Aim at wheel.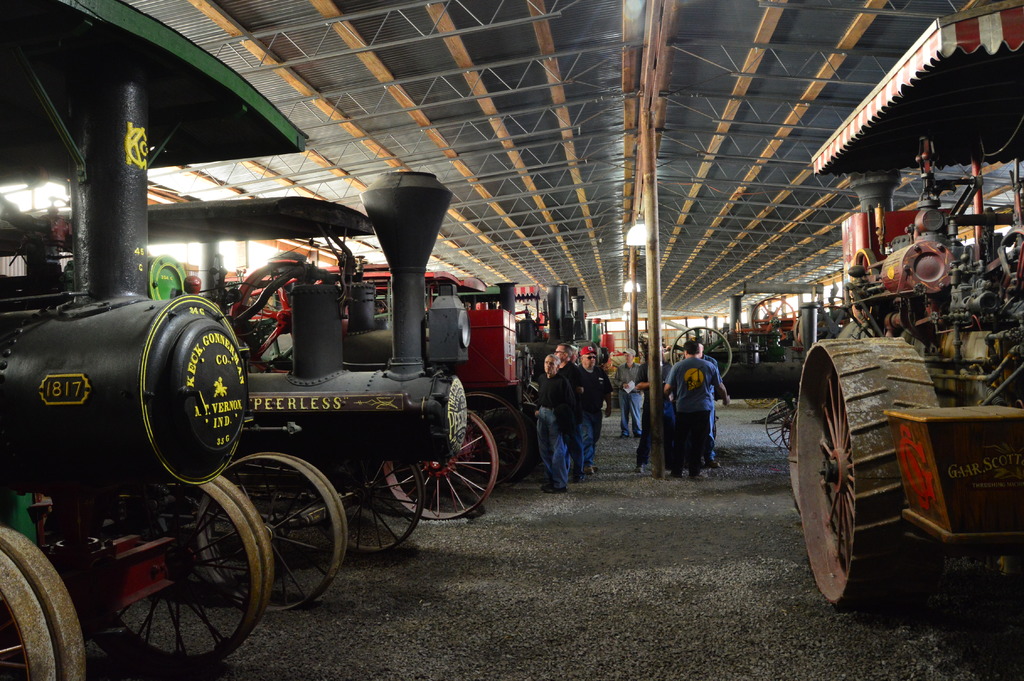
Aimed at BBox(670, 324, 732, 380).
